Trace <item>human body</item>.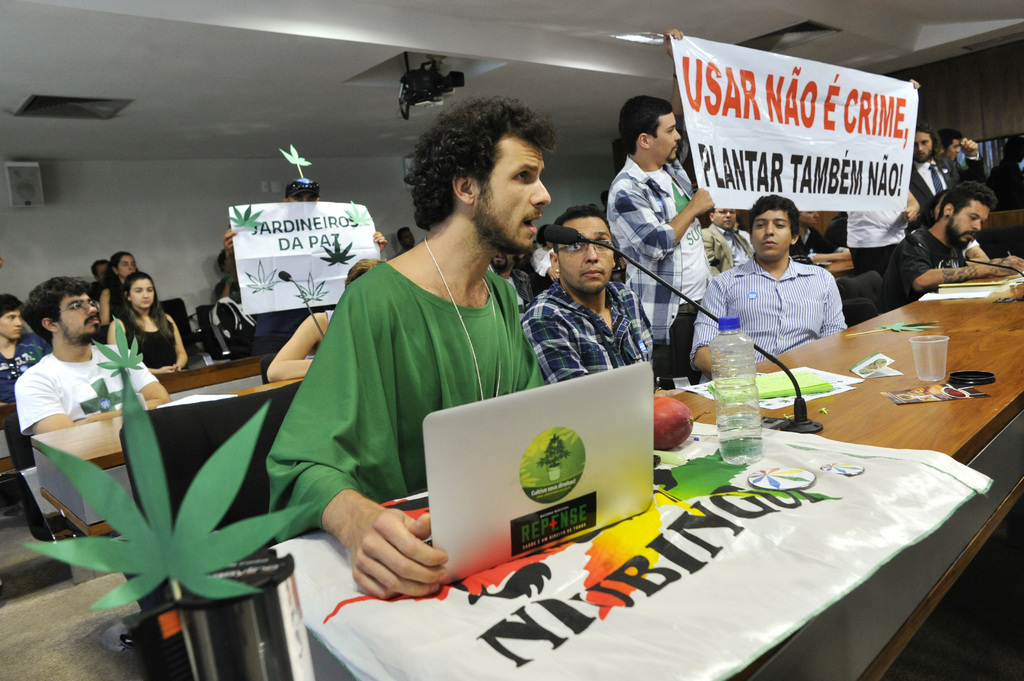
Traced to [528, 246, 557, 282].
